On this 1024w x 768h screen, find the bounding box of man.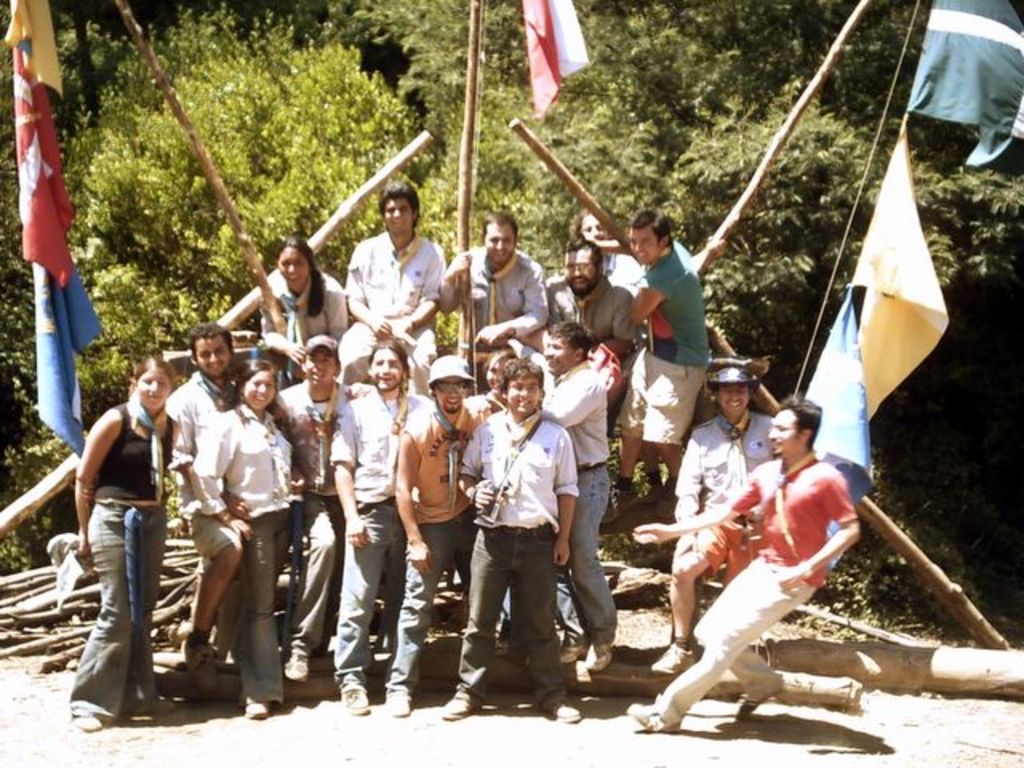
Bounding box: <region>531, 317, 621, 677</region>.
